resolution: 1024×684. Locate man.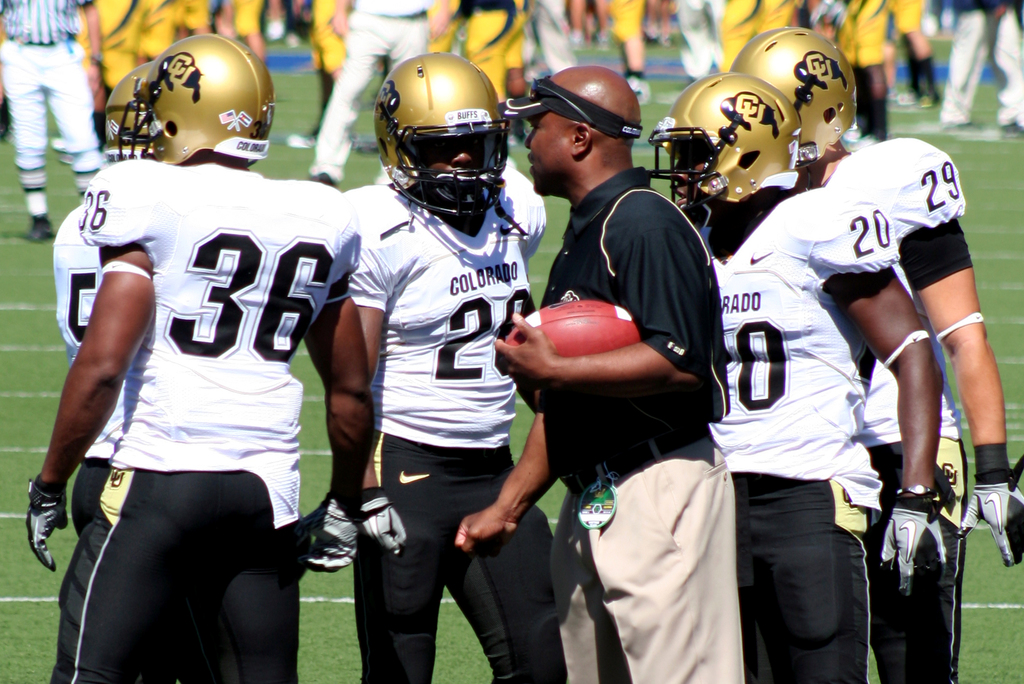
[left=726, top=20, right=1023, bottom=683].
